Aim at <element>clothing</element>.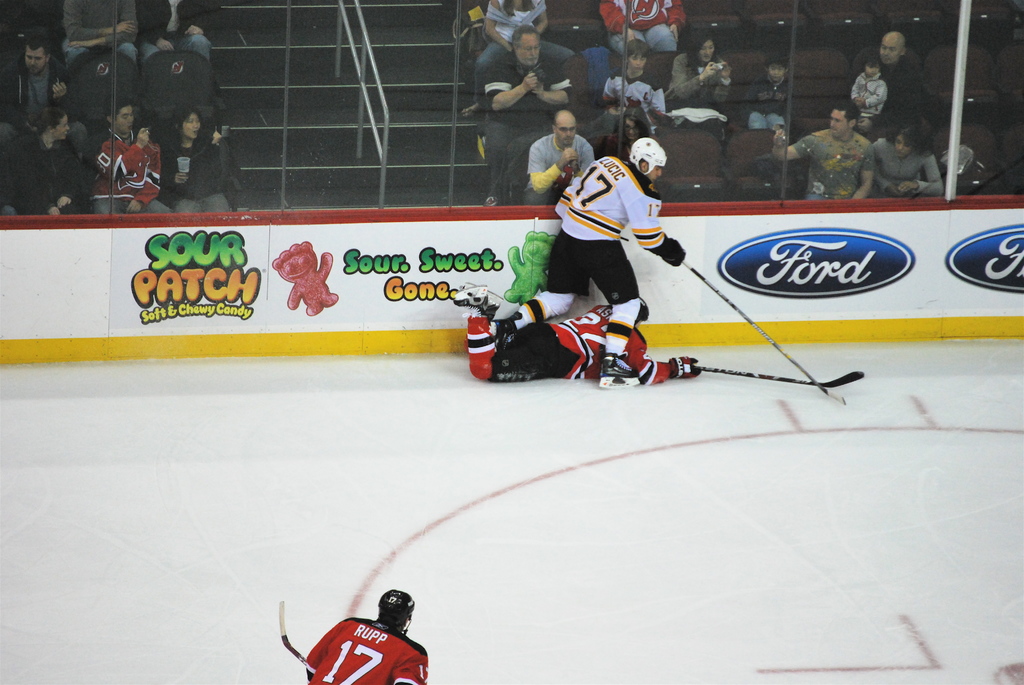
Aimed at 597/0/687/54.
